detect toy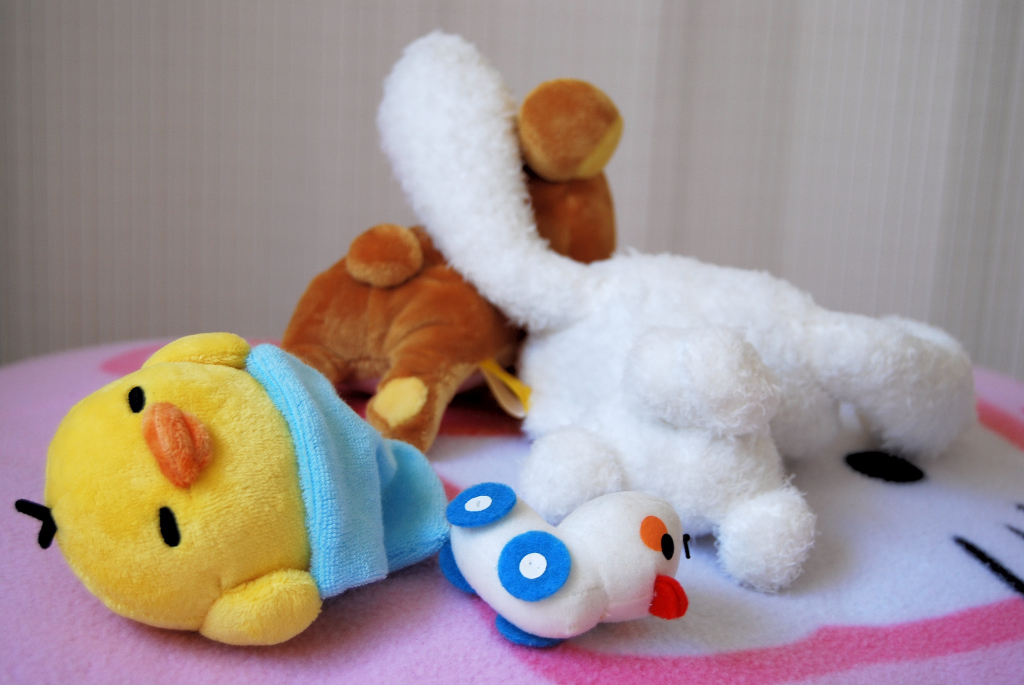
368:30:985:599
